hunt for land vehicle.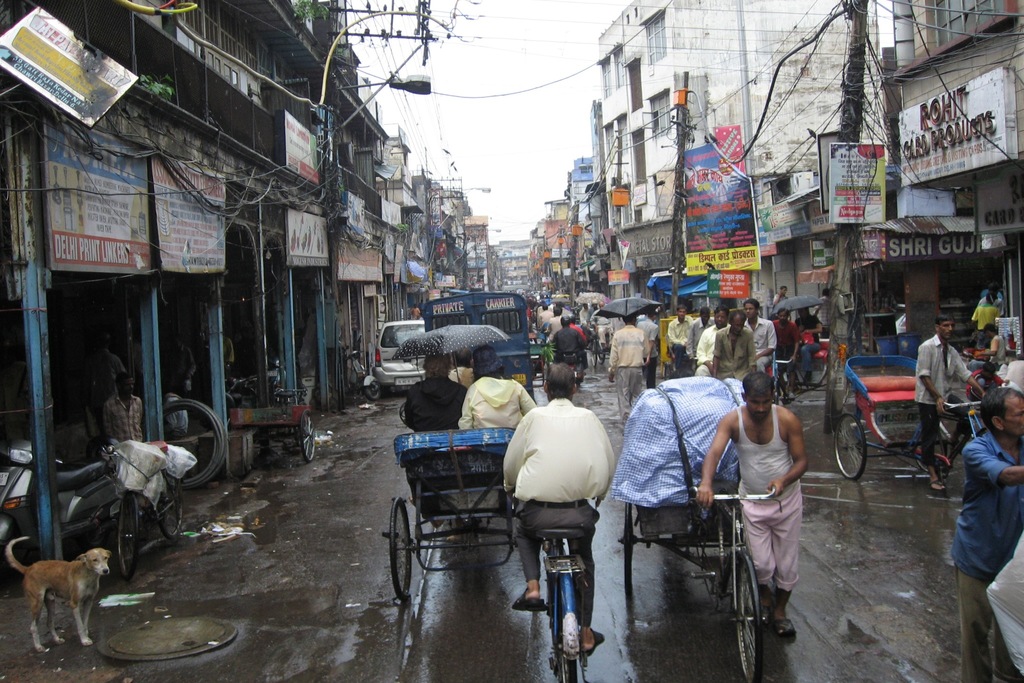
Hunted down at (0,444,116,572).
